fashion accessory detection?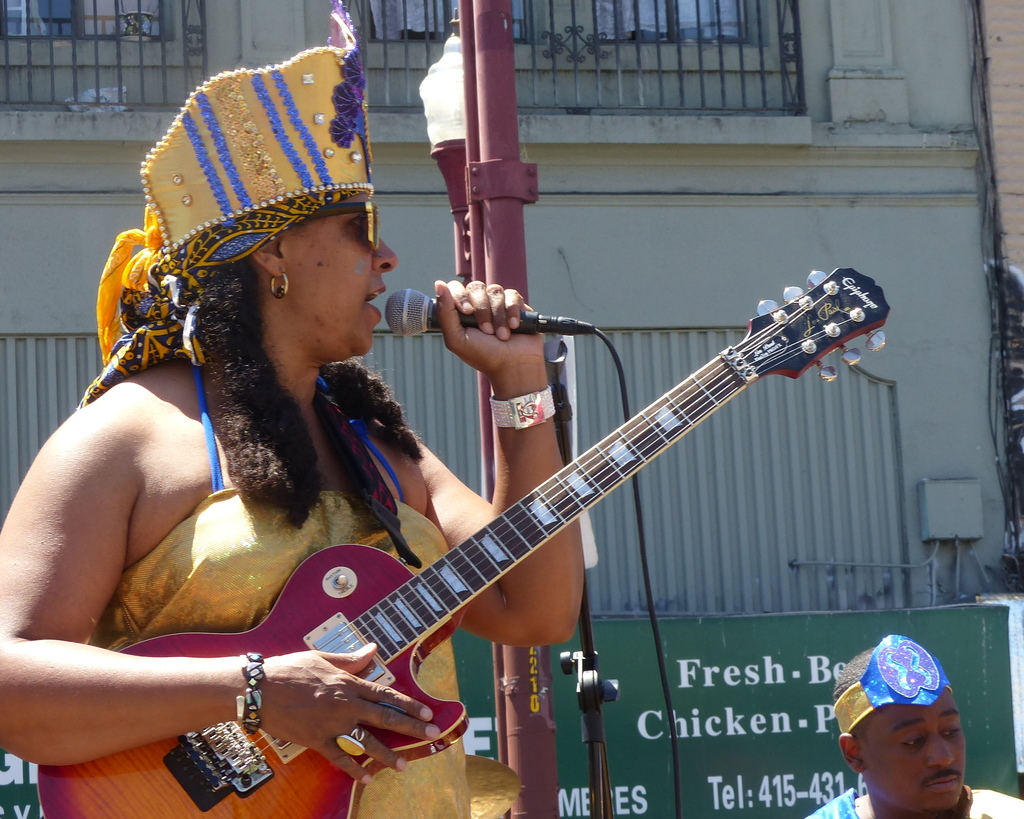
x1=490 y1=386 x2=557 y2=430
